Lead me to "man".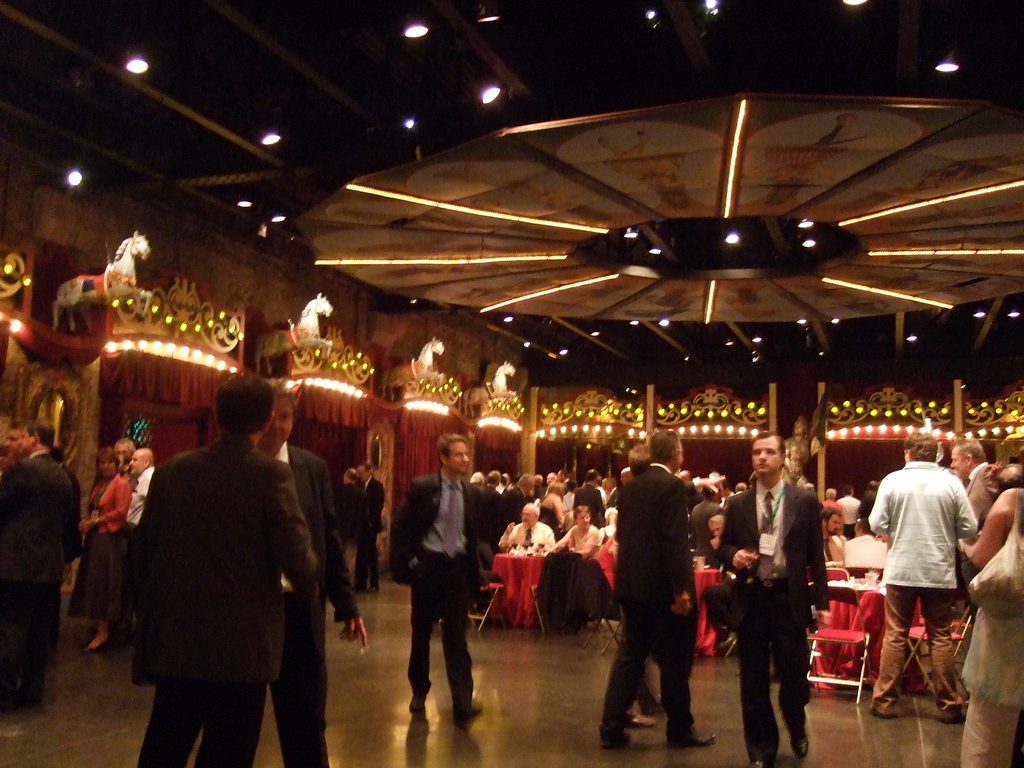
Lead to left=0, top=420, right=80, bottom=708.
